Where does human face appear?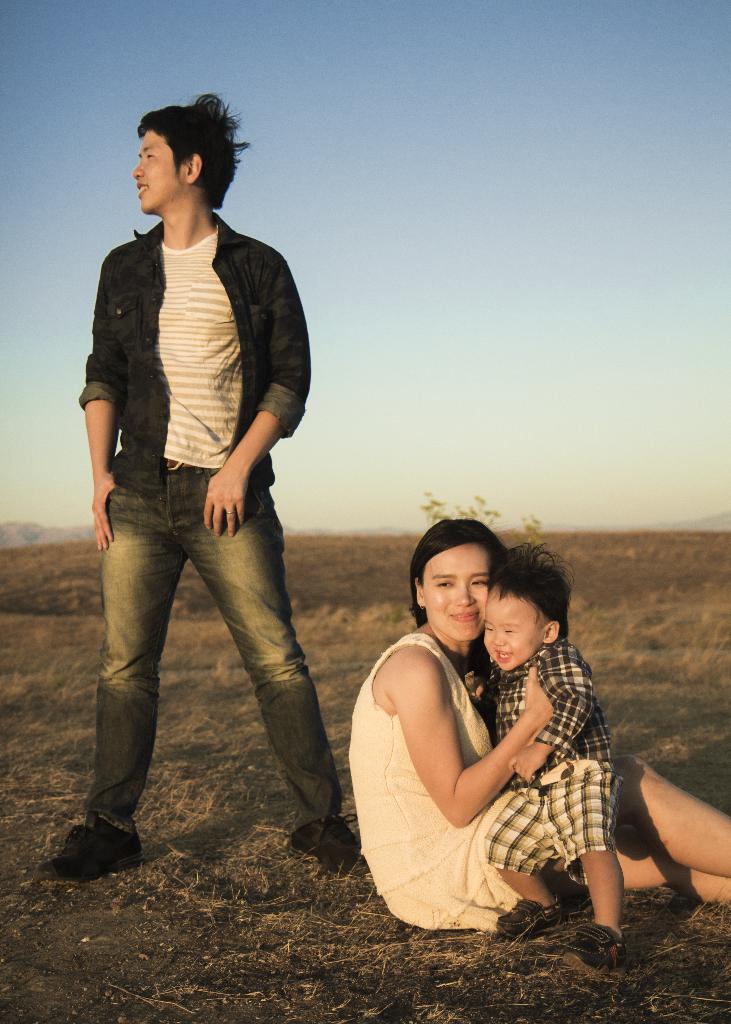
Appears at <region>127, 127, 186, 215</region>.
